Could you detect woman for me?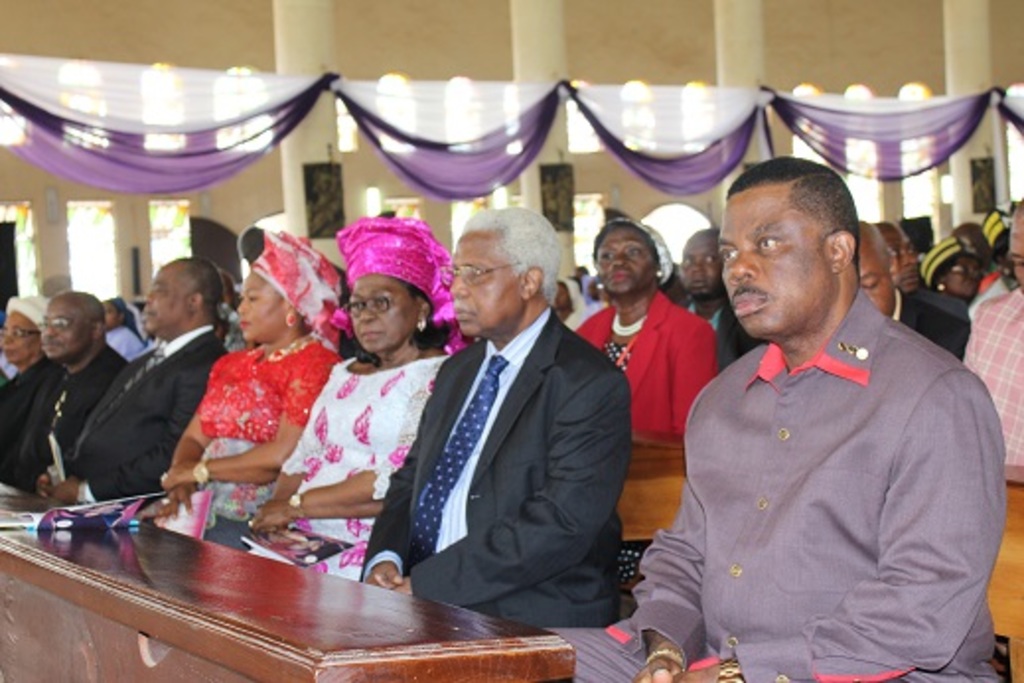
Detection result: {"x1": 162, "y1": 249, "x2": 343, "y2": 545}.
